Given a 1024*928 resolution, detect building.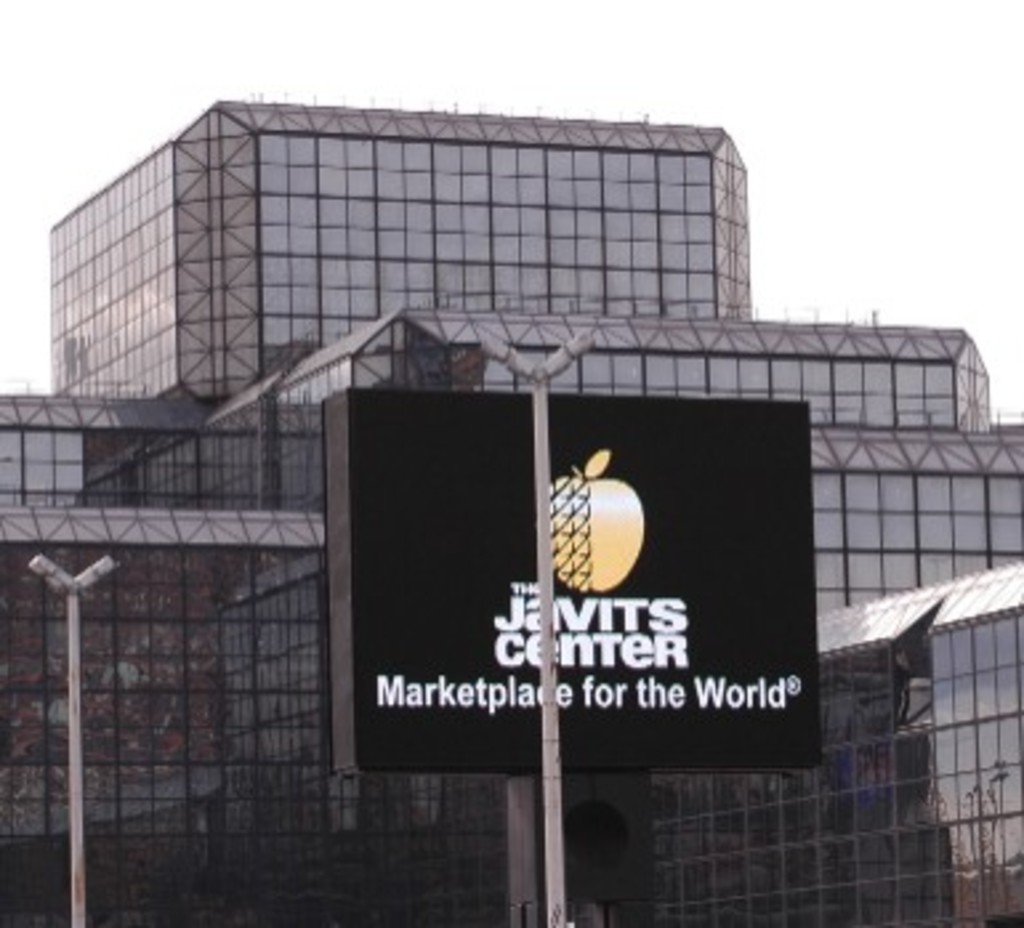
Rect(0, 101, 1021, 925).
